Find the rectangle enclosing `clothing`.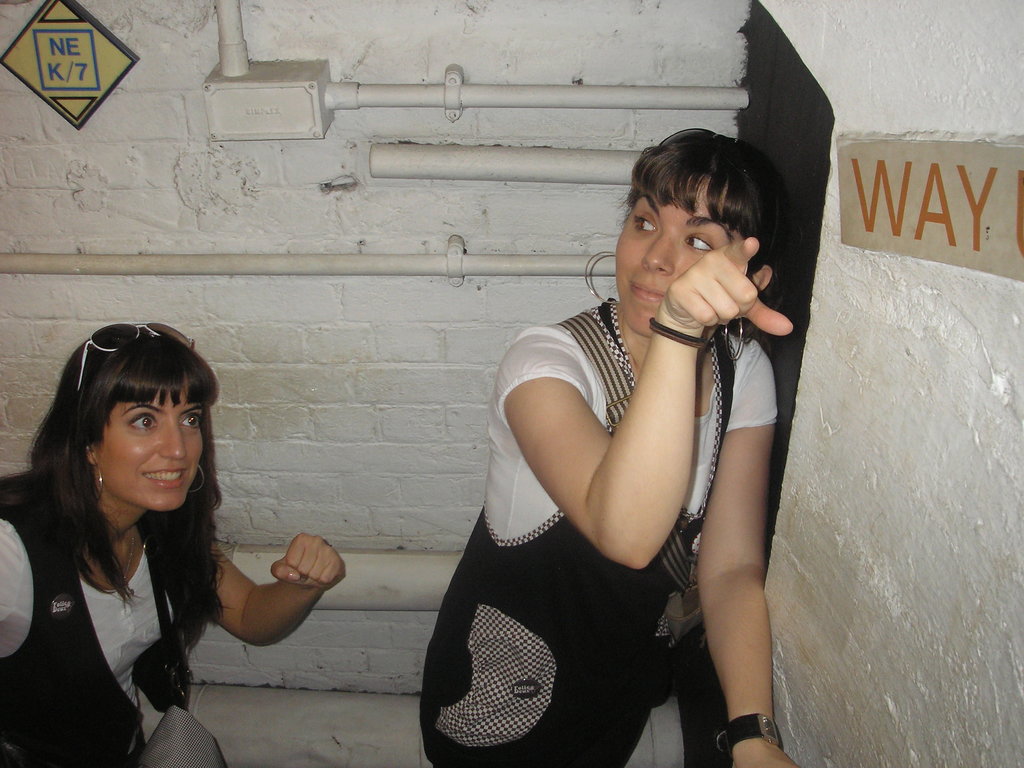
(0,500,221,767).
